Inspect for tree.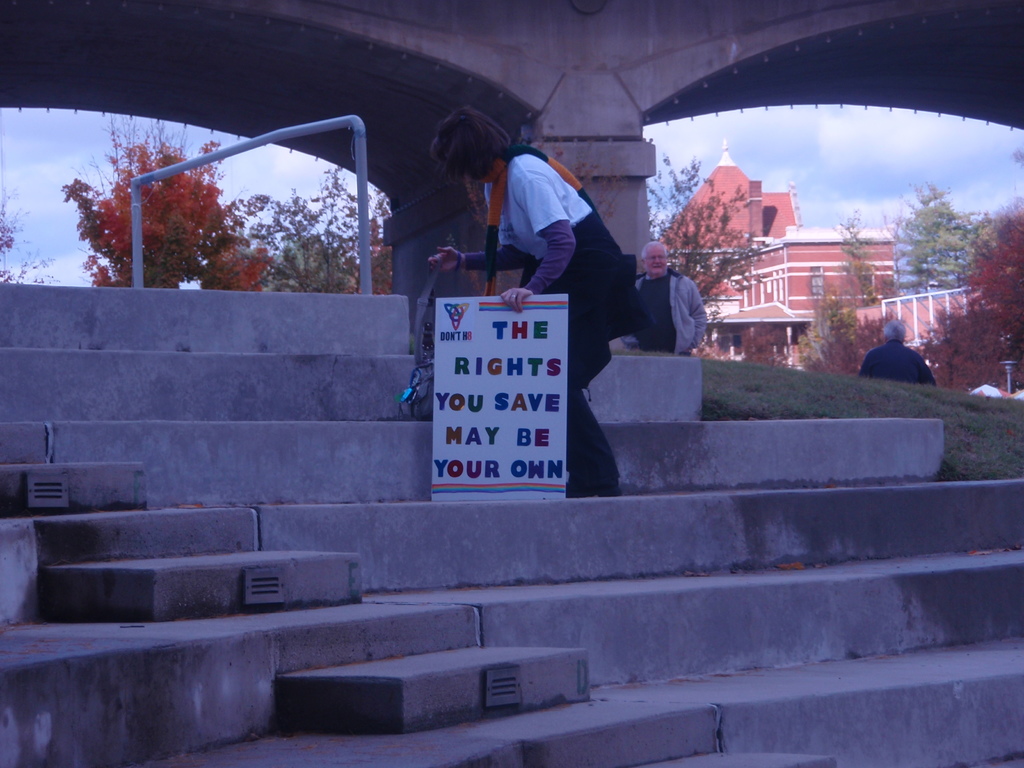
Inspection: bbox(242, 157, 396, 294).
